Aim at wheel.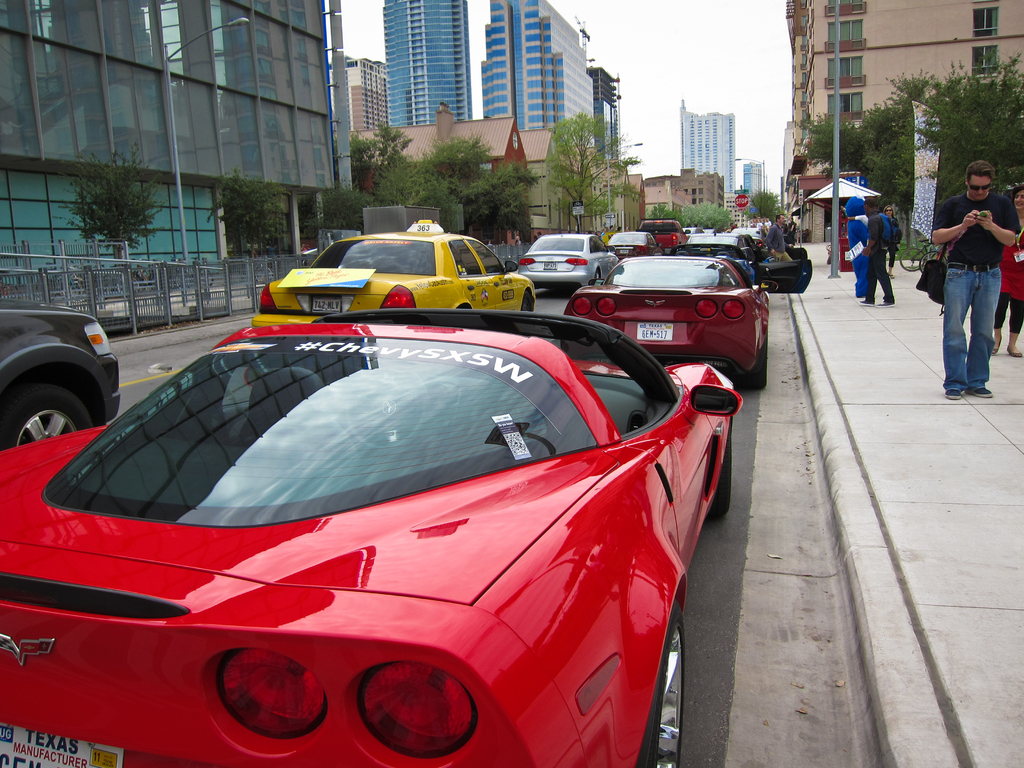
Aimed at {"x1": 922, "y1": 252, "x2": 951, "y2": 273}.
